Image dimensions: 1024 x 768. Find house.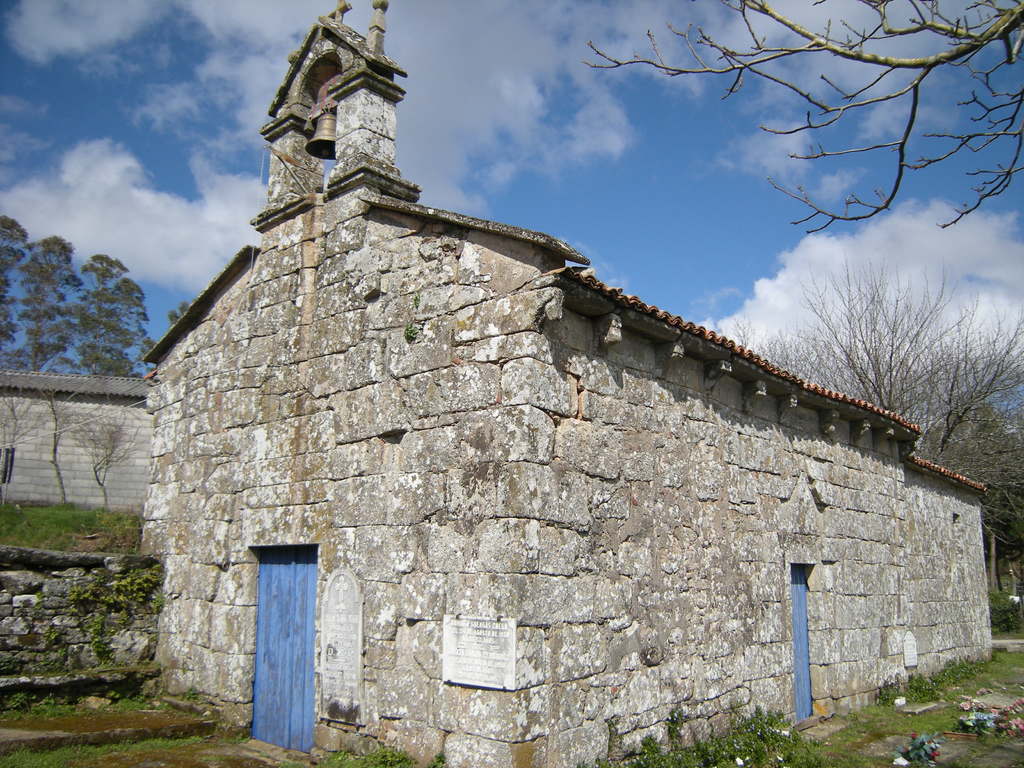
left=137, top=0, right=996, bottom=767.
